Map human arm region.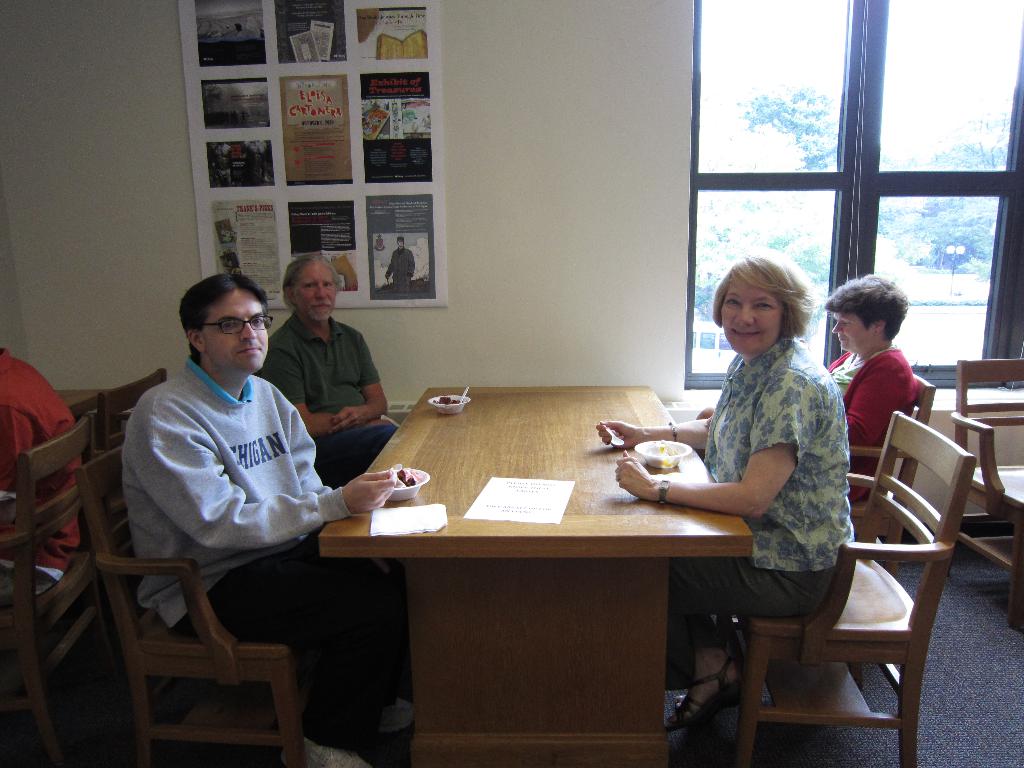
Mapped to {"left": 407, "top": 252, "right": 415, "bottom": 278}.
